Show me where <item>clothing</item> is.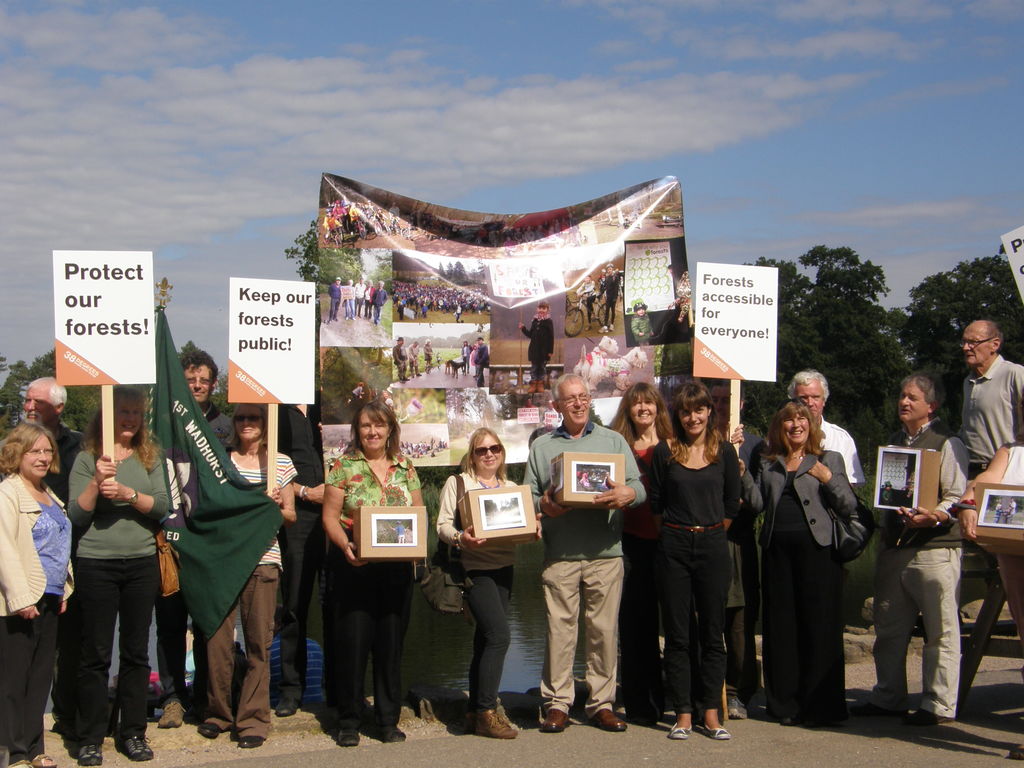
<item>clothing</item> is at box(470, 338, 495, 376).
